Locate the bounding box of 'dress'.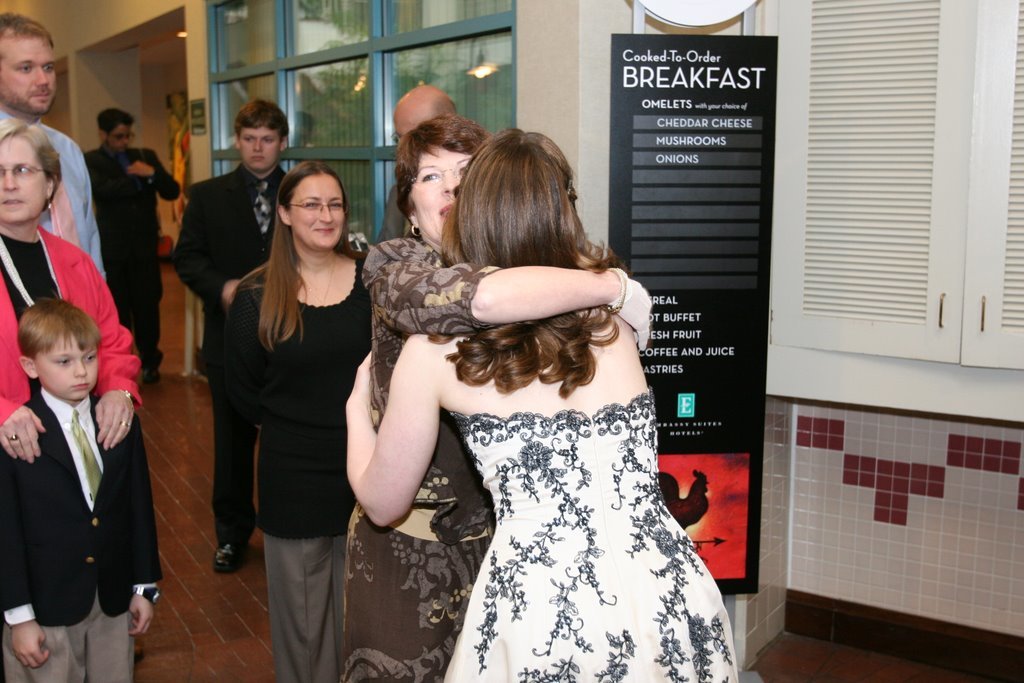
Bounding box: 335,239,499,682.
